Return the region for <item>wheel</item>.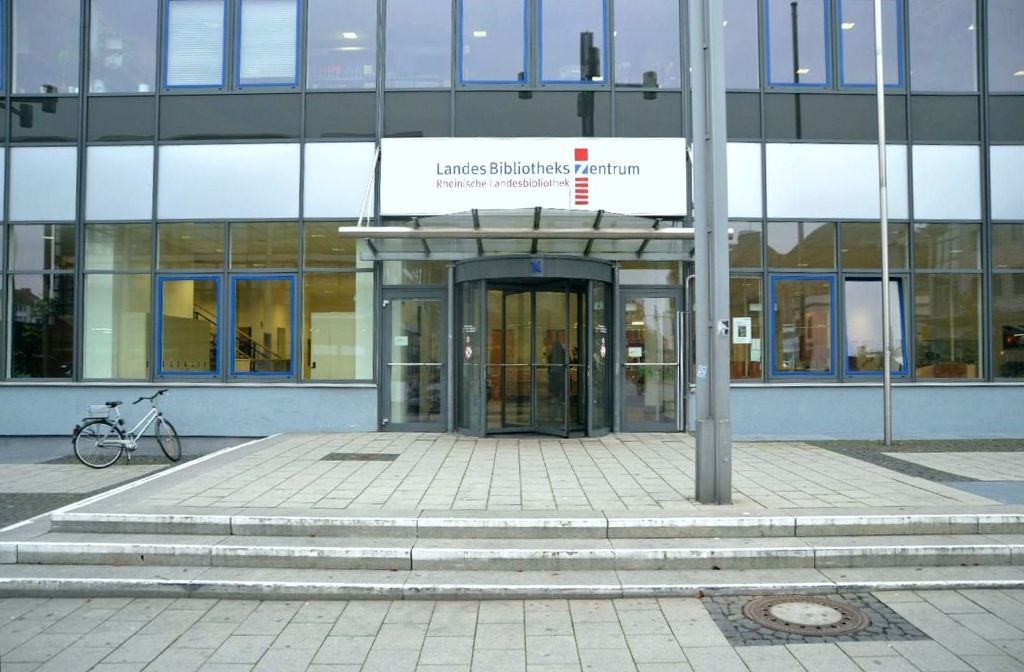
select_region(75, 416, 129, 469).
